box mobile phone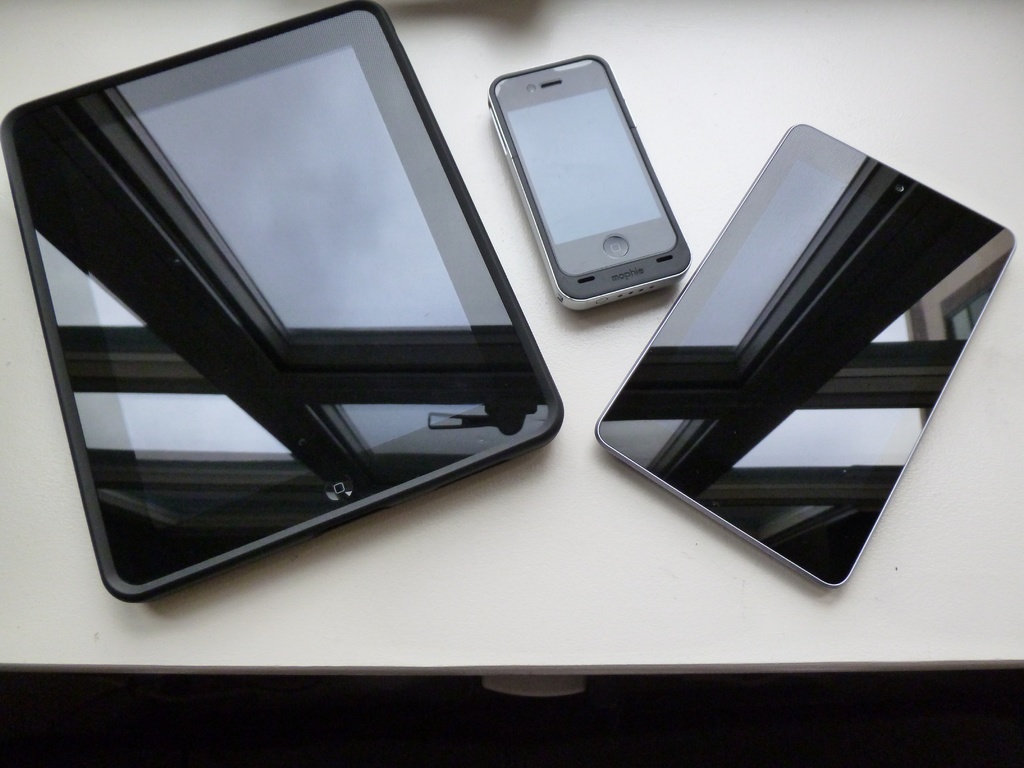
box=[594, 124, 1018, 593]
